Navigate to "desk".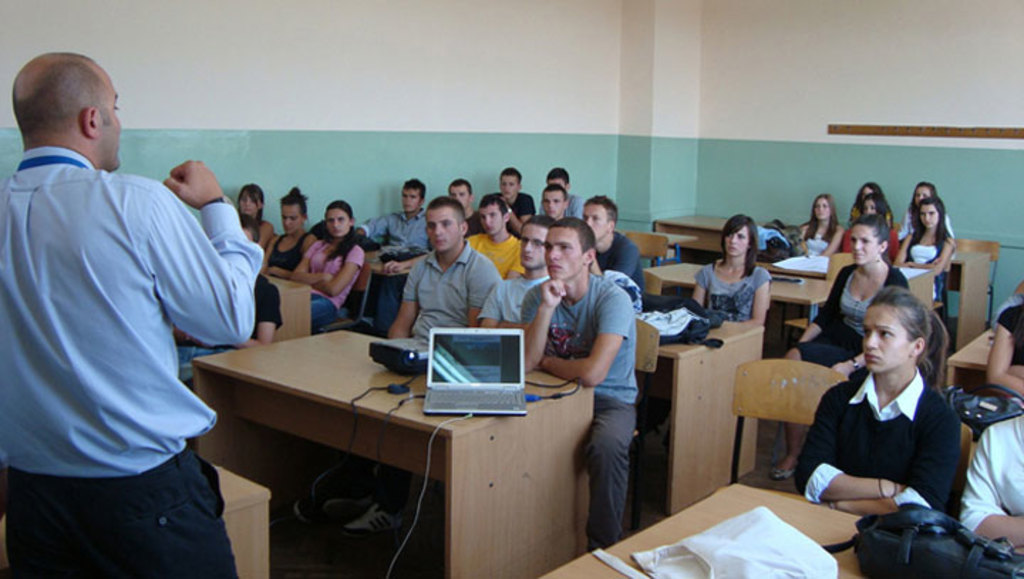
Navigation target: Rect(640, 262, 838, 326).
